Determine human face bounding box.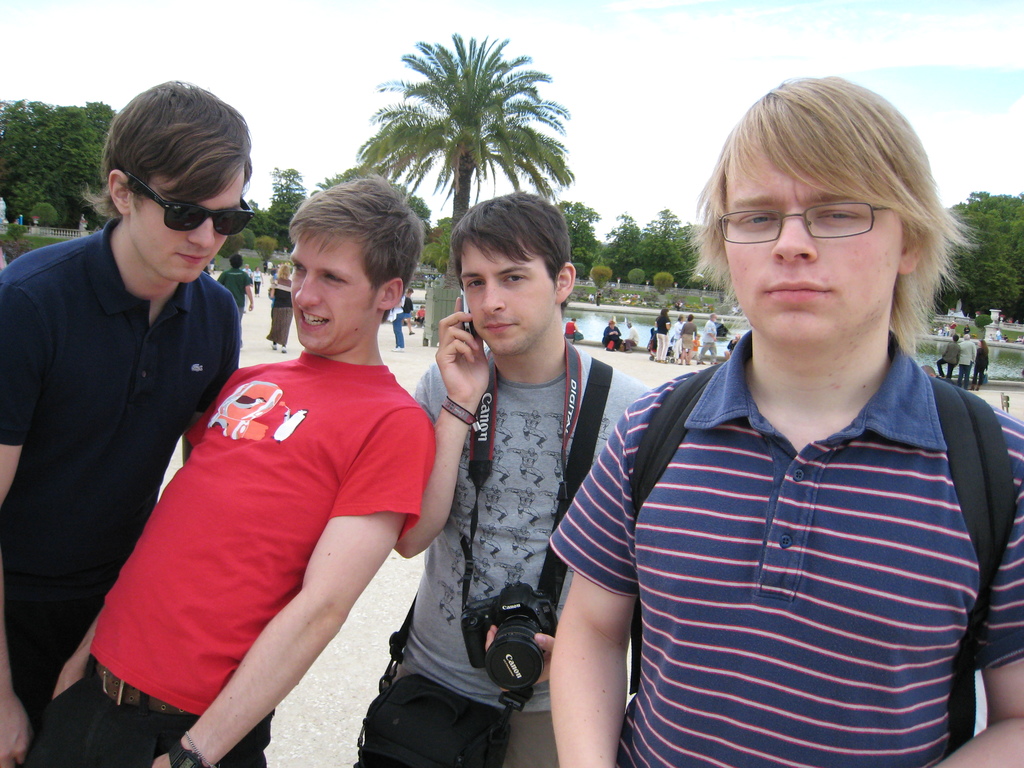
Determined: {"left": 131, "top": 173, "right": 242, "bottom": 284}.
